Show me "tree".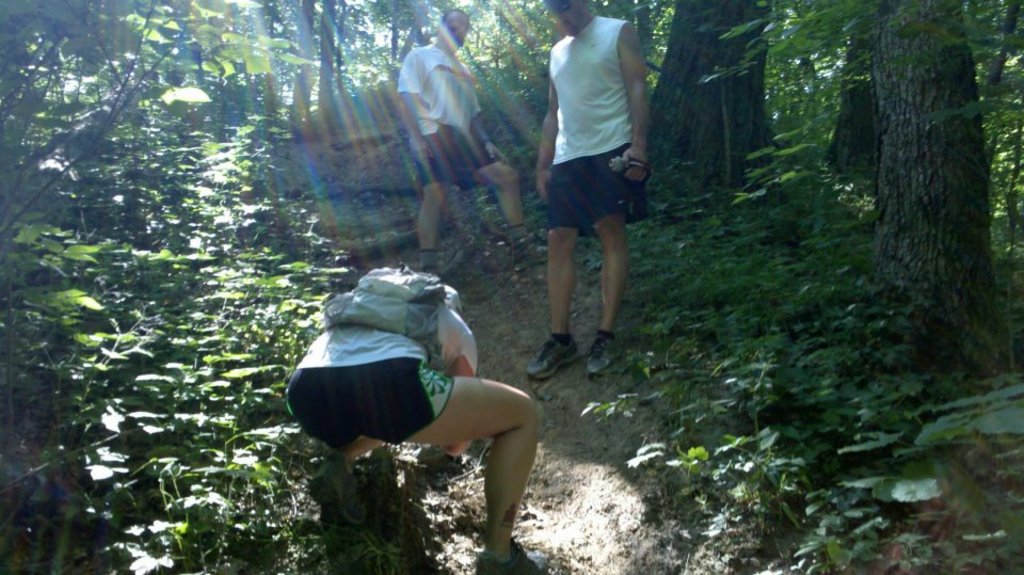
"tree" is here: box=[690, 0, 1023, 404].
